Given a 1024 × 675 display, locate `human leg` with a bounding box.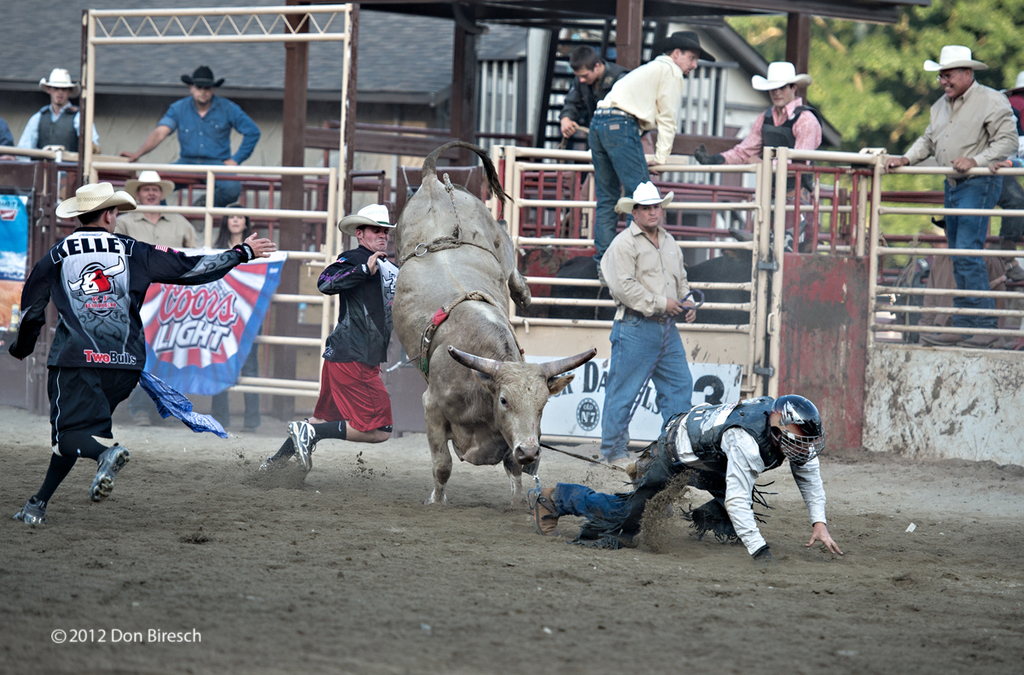
Located: 15, 353, 144, 523.
